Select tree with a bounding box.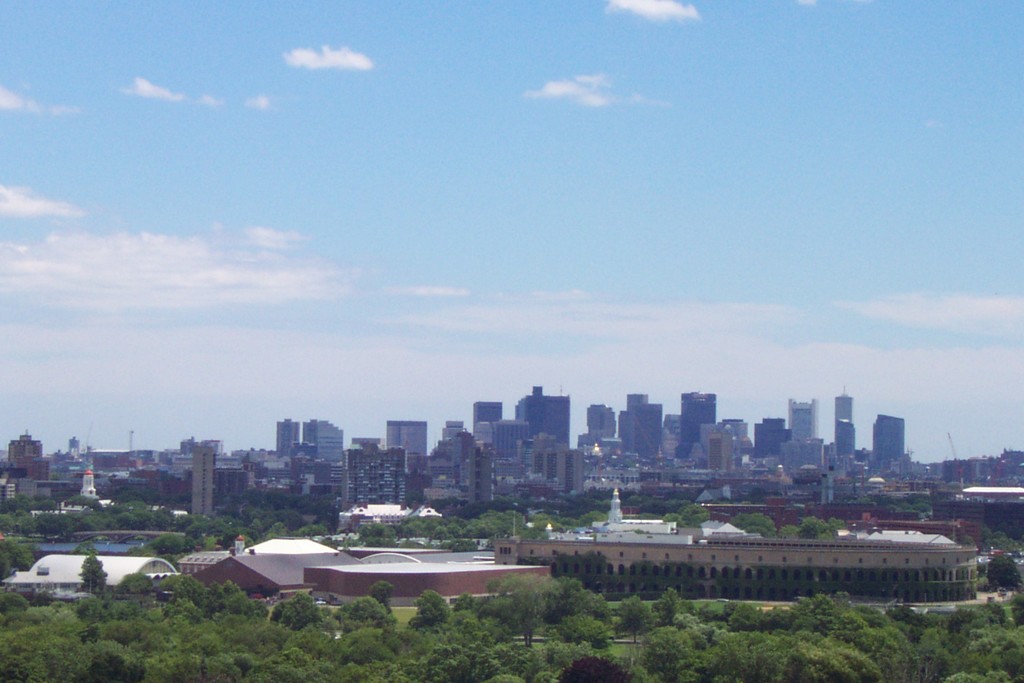
777 514 848 544.
